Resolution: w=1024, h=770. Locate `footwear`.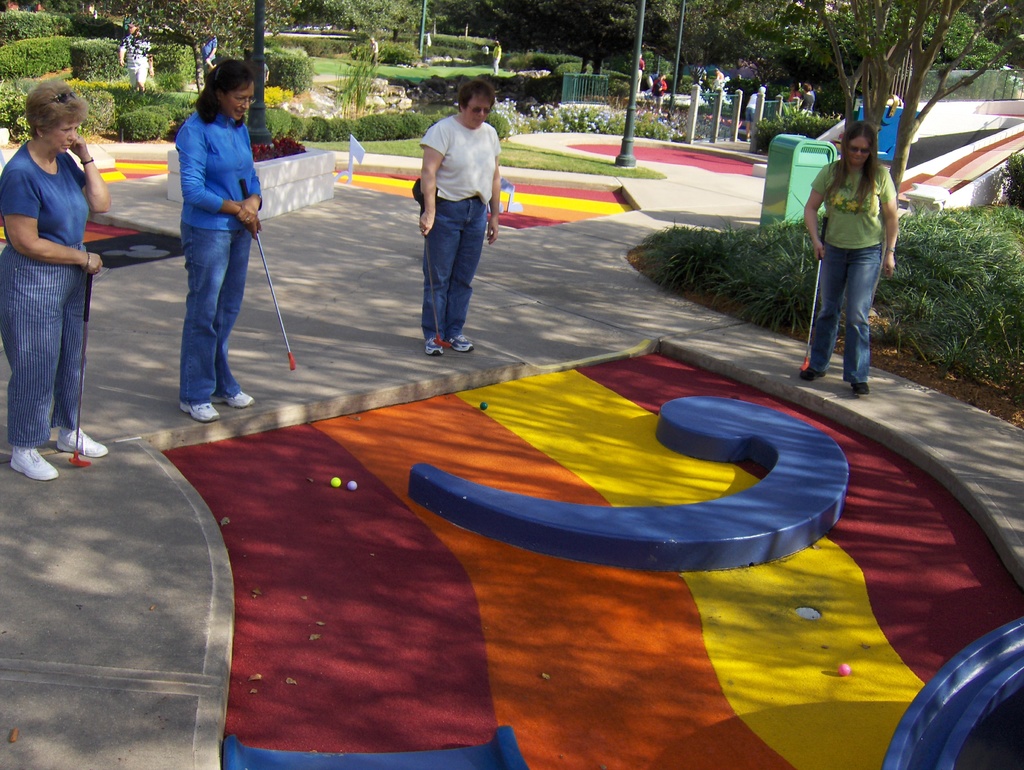
[180, 400, 219, 424].
